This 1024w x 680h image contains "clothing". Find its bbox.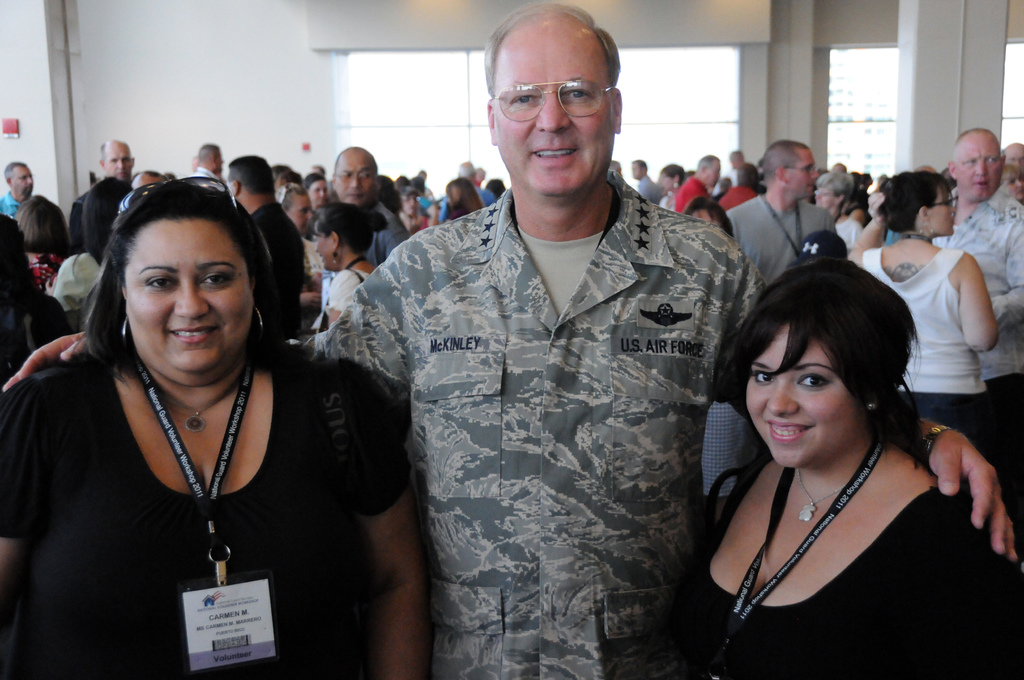
(left=324, top=270, right=378, bottom=318).
